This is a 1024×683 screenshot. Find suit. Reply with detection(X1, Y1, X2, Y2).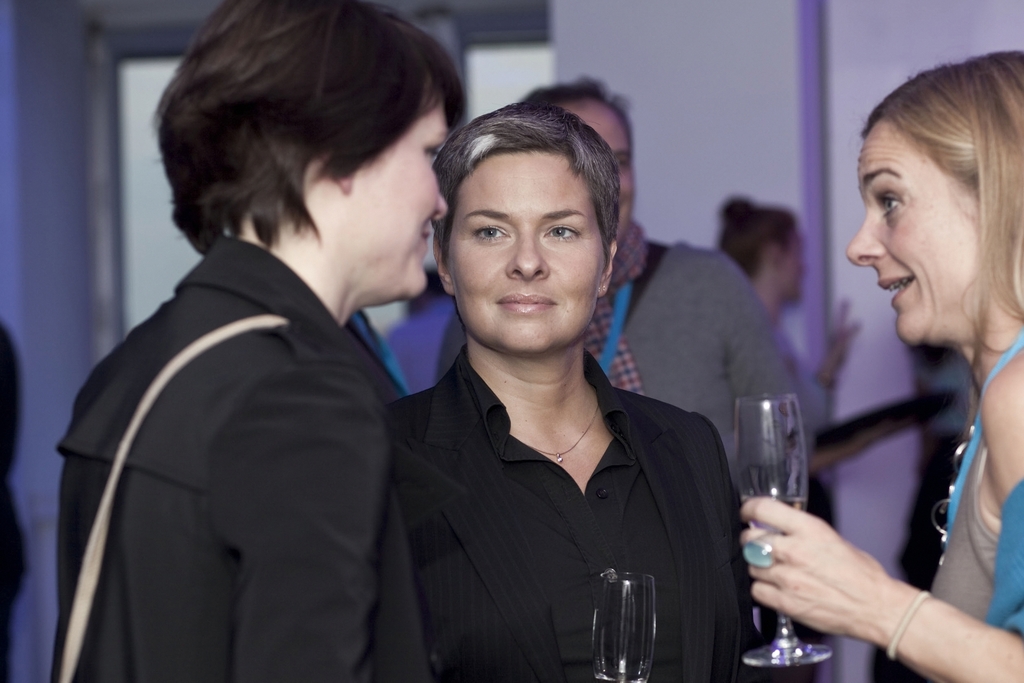
detection(55, 234, 431, 682).
